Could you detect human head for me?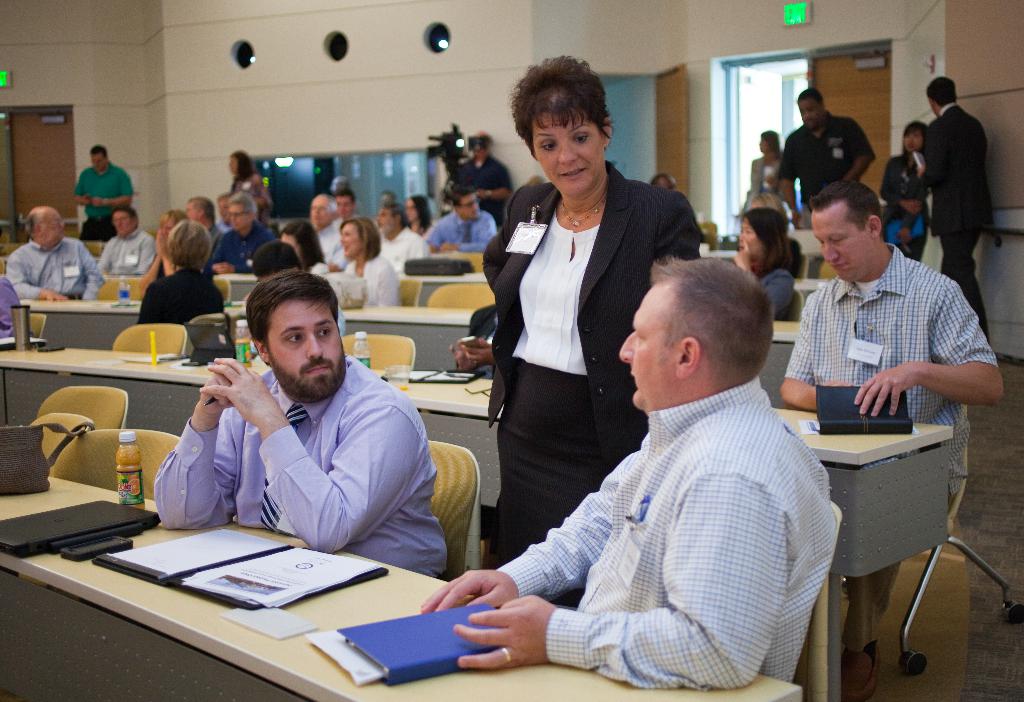
Detection result: left=806, top=181, right=884, bottom=286.
